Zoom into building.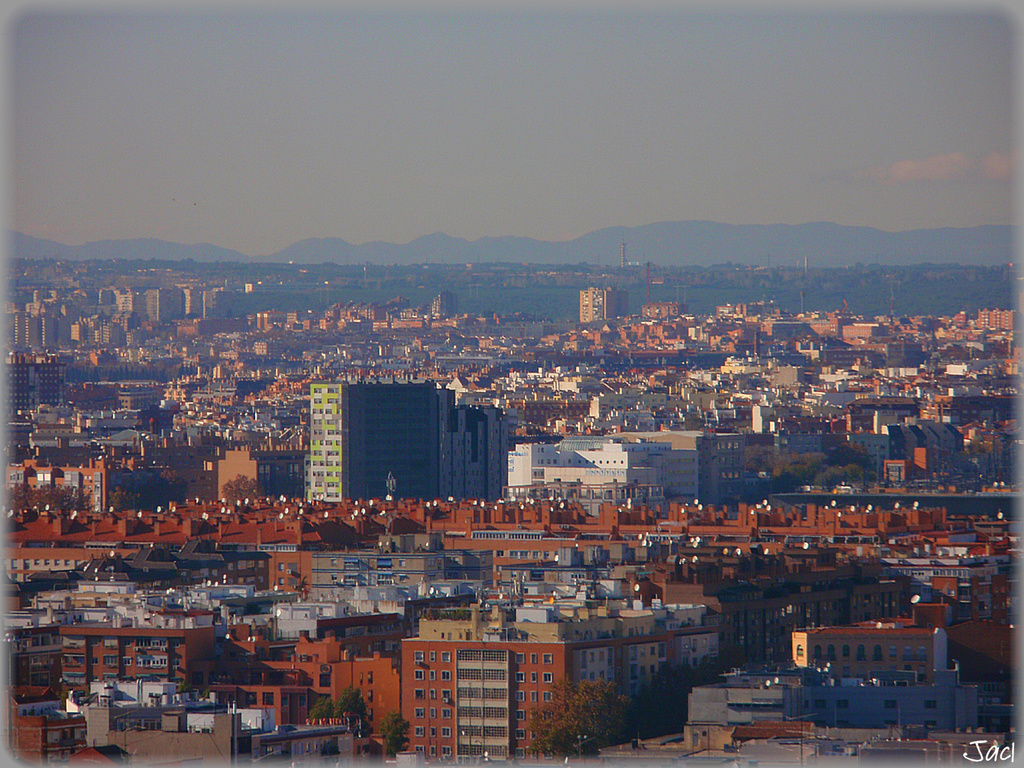
Zoom target: (left=396, top=591, right=715, bottom=767).
